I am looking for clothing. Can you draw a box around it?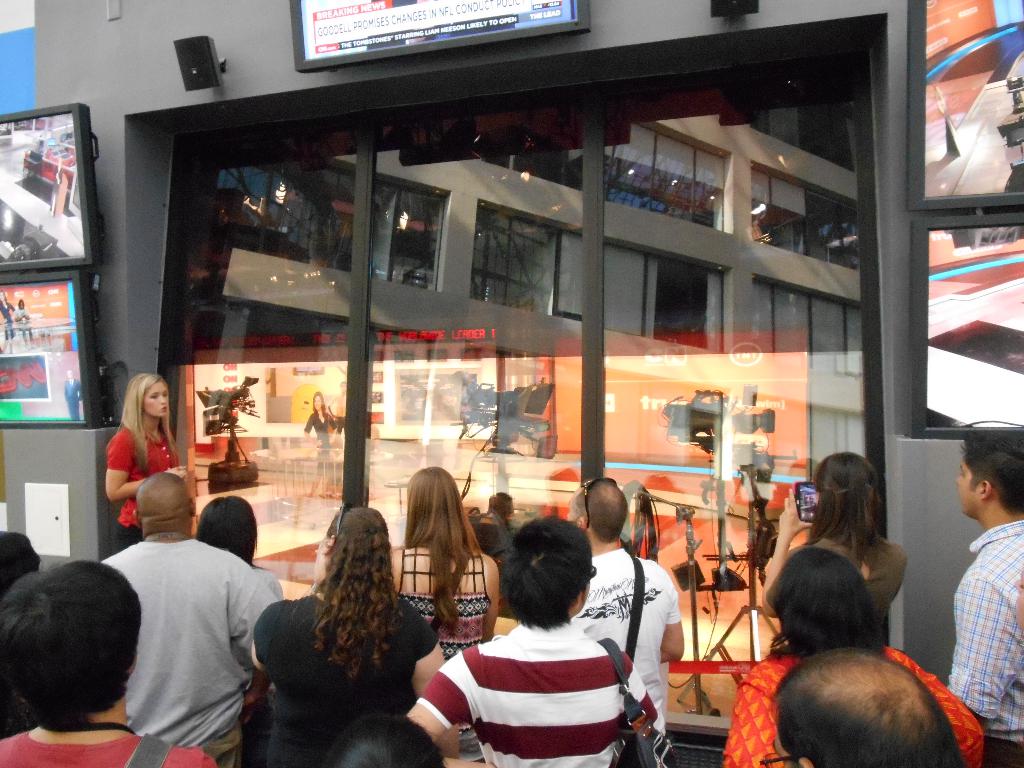
Sure, the bounding box is 947,521,1023,767.
